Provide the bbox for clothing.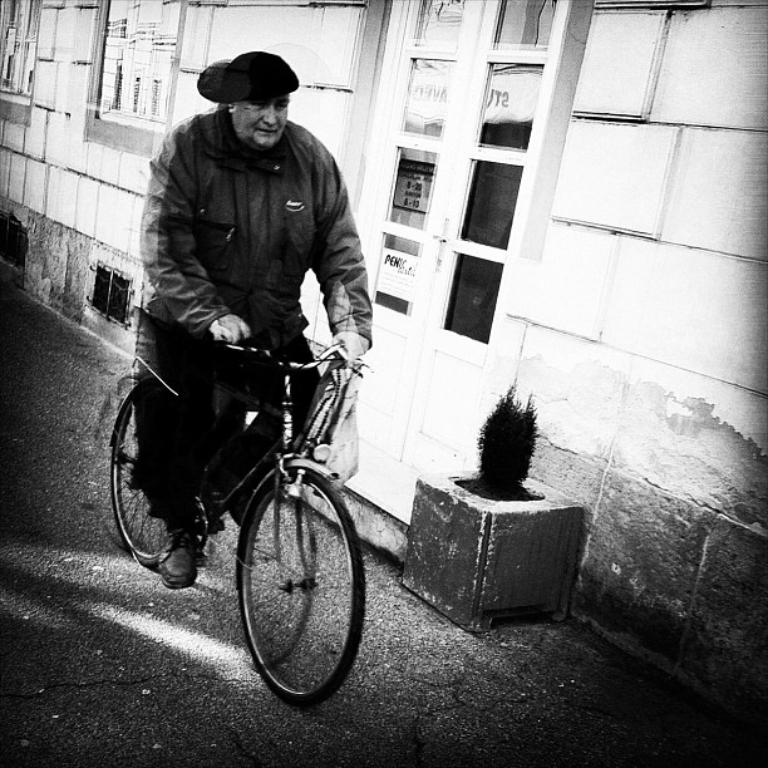
<box>110,30,381,590</box>.
